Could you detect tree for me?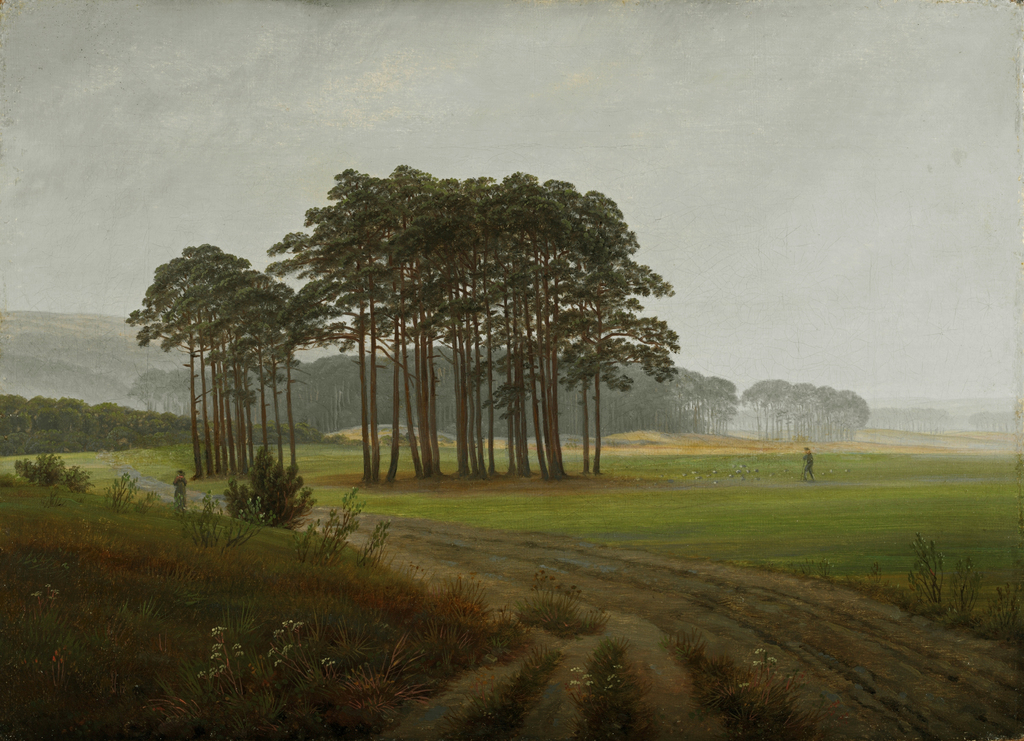
Detection result: crop(267, 168, 444, 477).
